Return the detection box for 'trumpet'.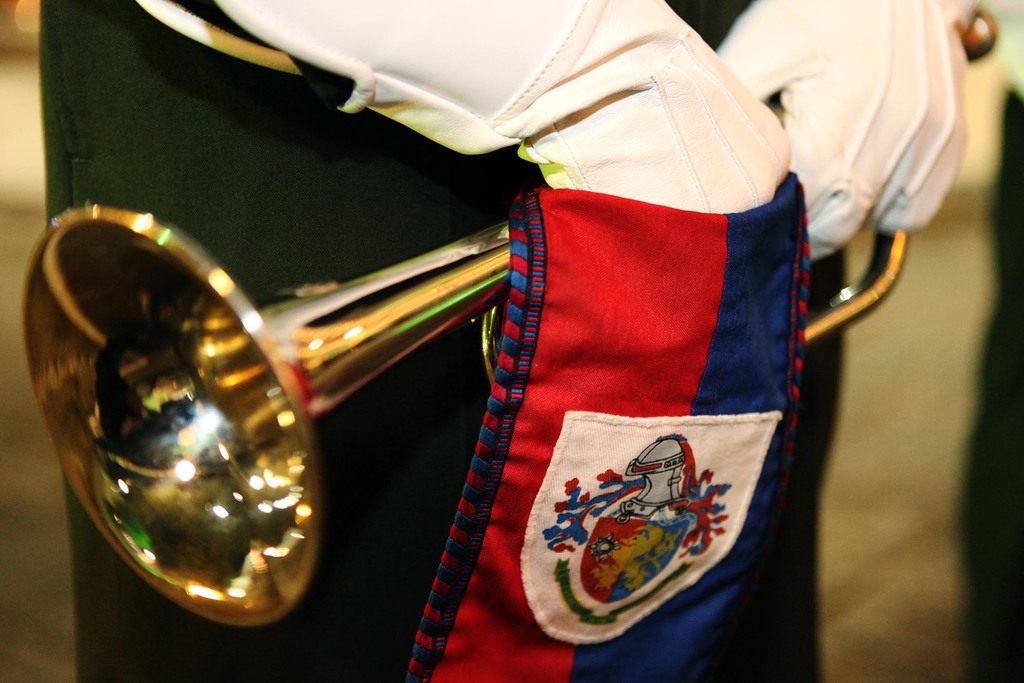
14/142/580/624.
